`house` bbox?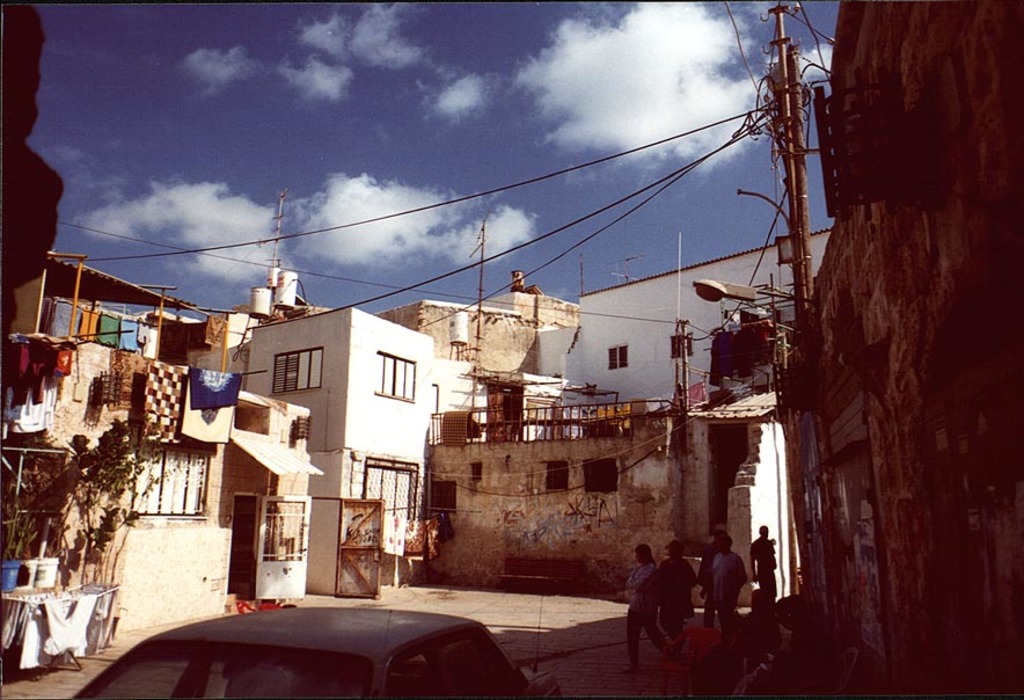
182 296 445 599
